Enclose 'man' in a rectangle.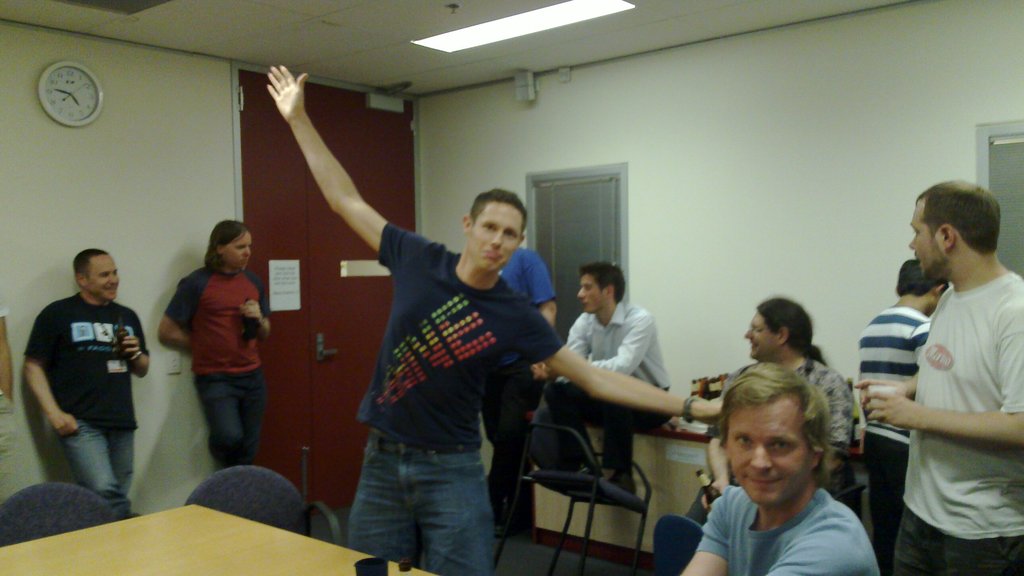
(265,62,723,575).
